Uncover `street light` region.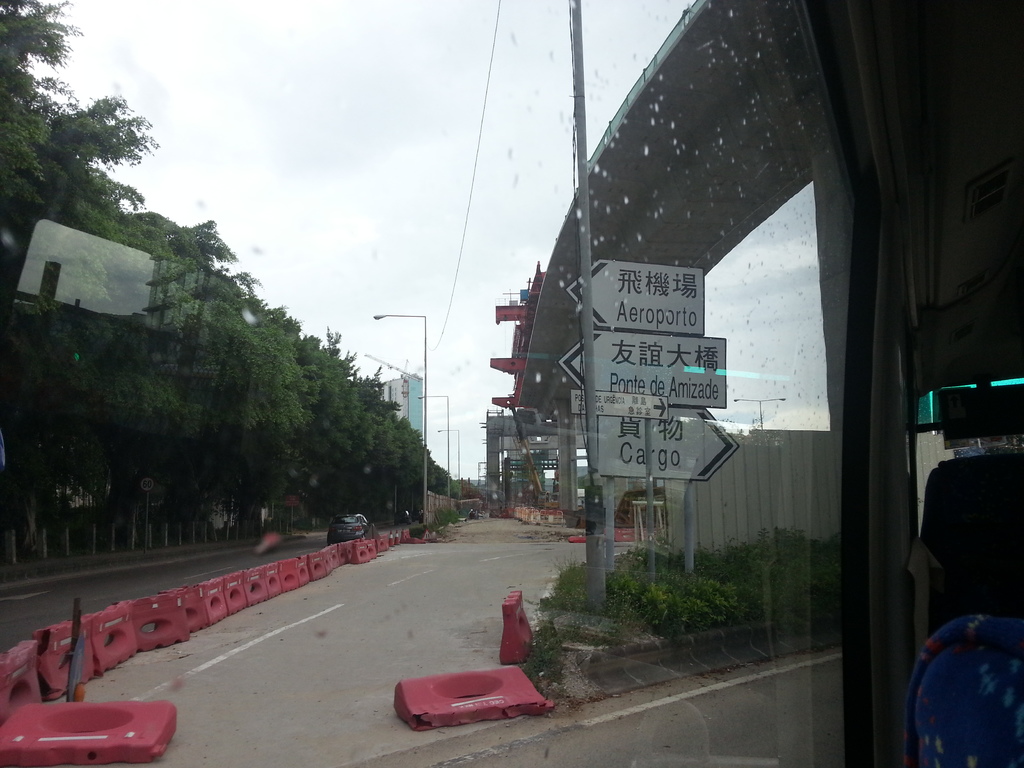
Uncovered: box(374, 310, 430, 518).
